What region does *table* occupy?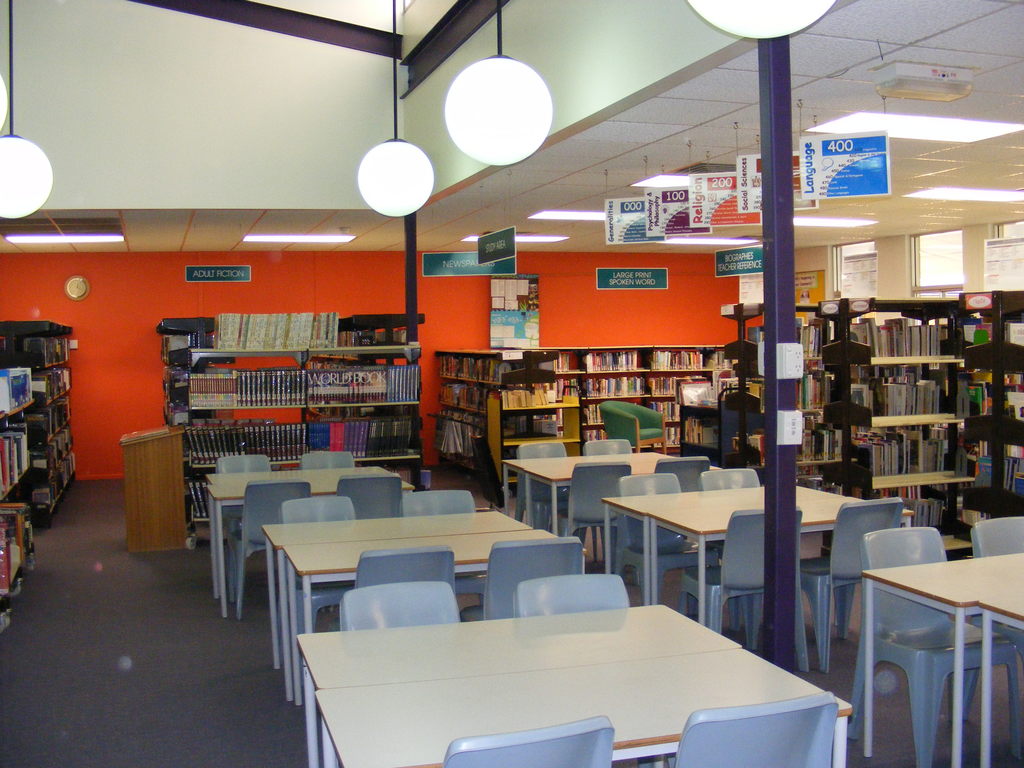
<box>858,540,1023,767</box>.
